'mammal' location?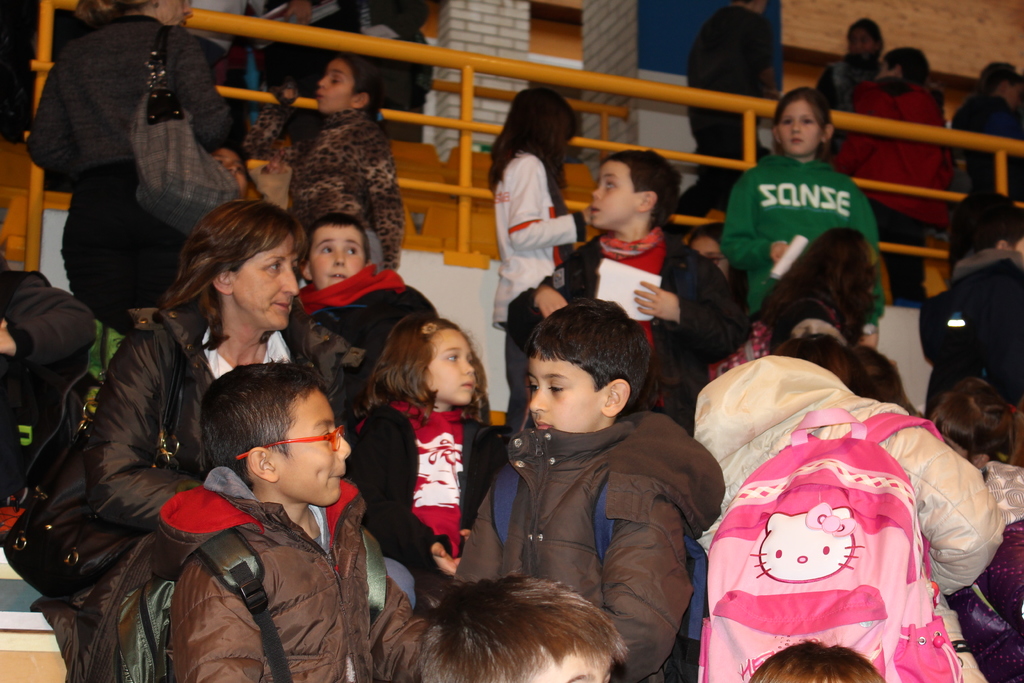
691,333,992,681
